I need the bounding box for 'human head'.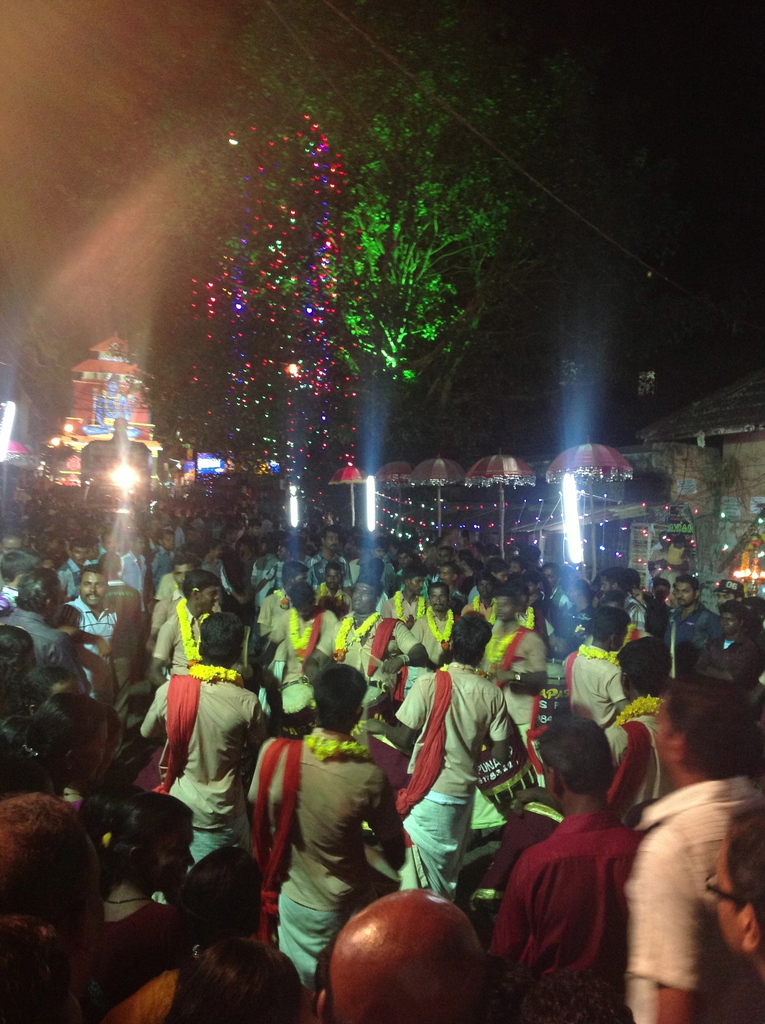
Here it is: region(198, 613, 247, 666).
